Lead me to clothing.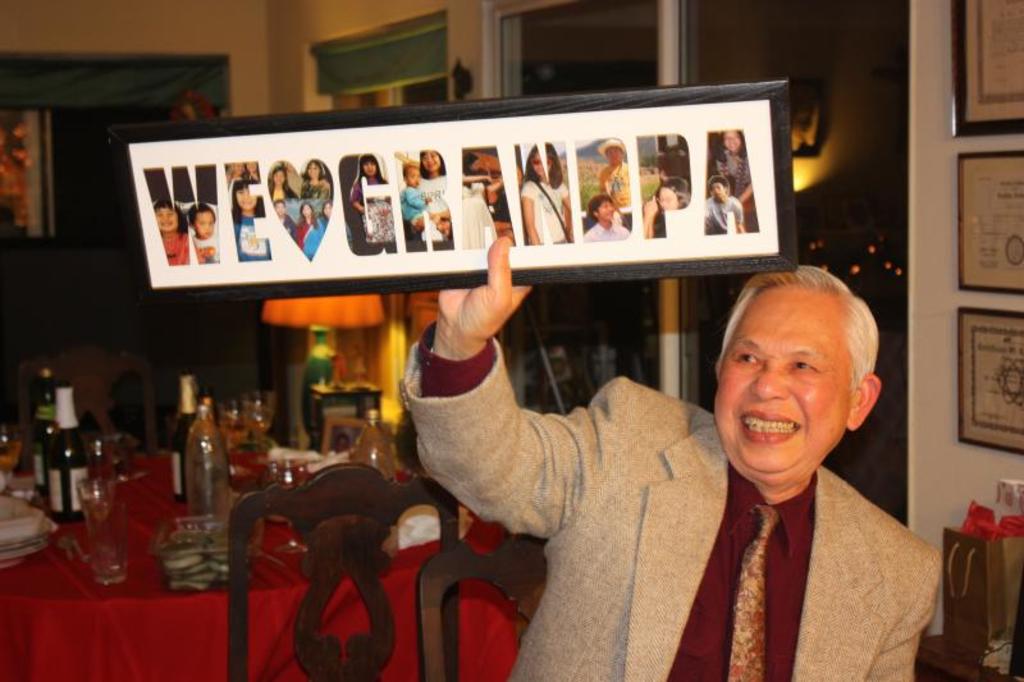
Lead to bbox(239, 207, 270, 267).
